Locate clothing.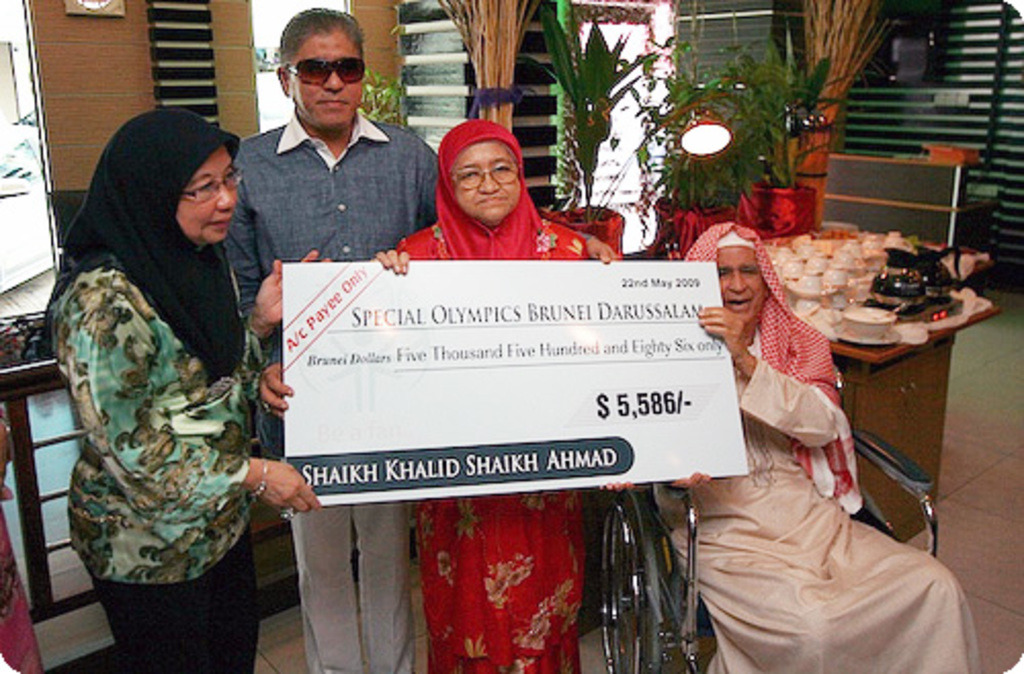
Bounding box: 393:119:600:672.
